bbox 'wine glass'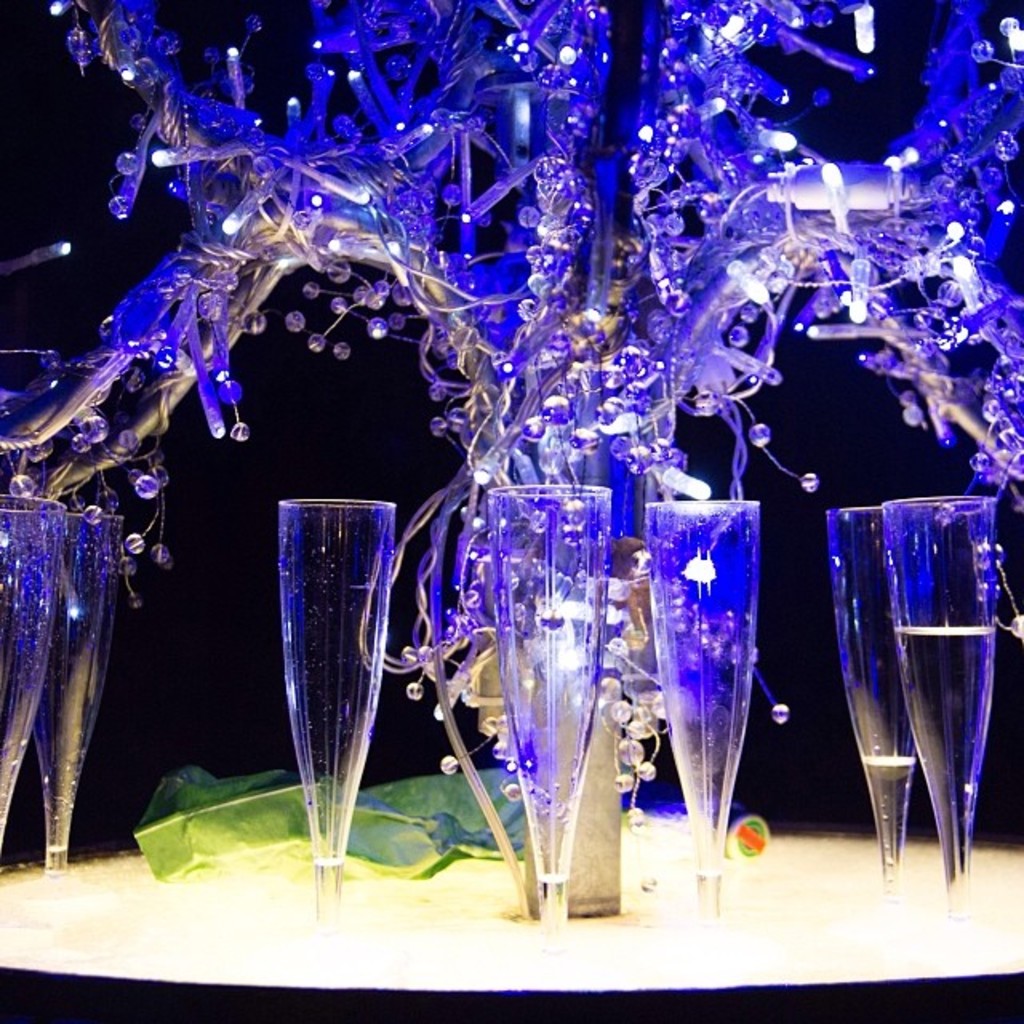
[490, 483, 605, 928]
